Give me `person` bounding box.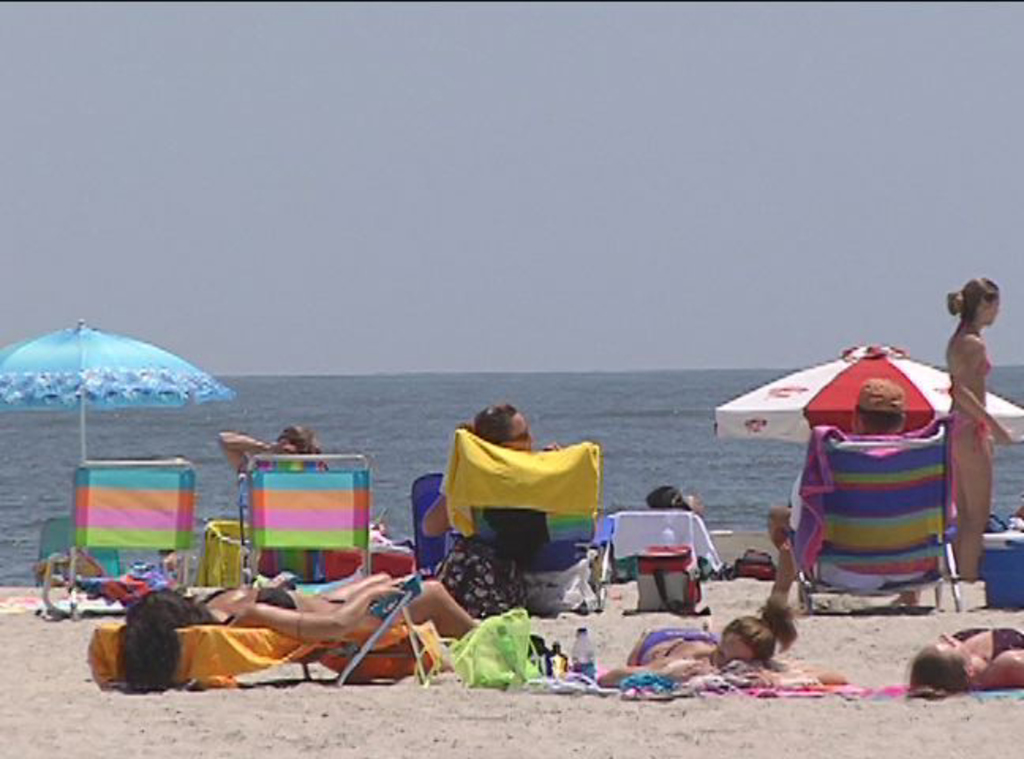
bbox=(626, 621, 779, 689).
